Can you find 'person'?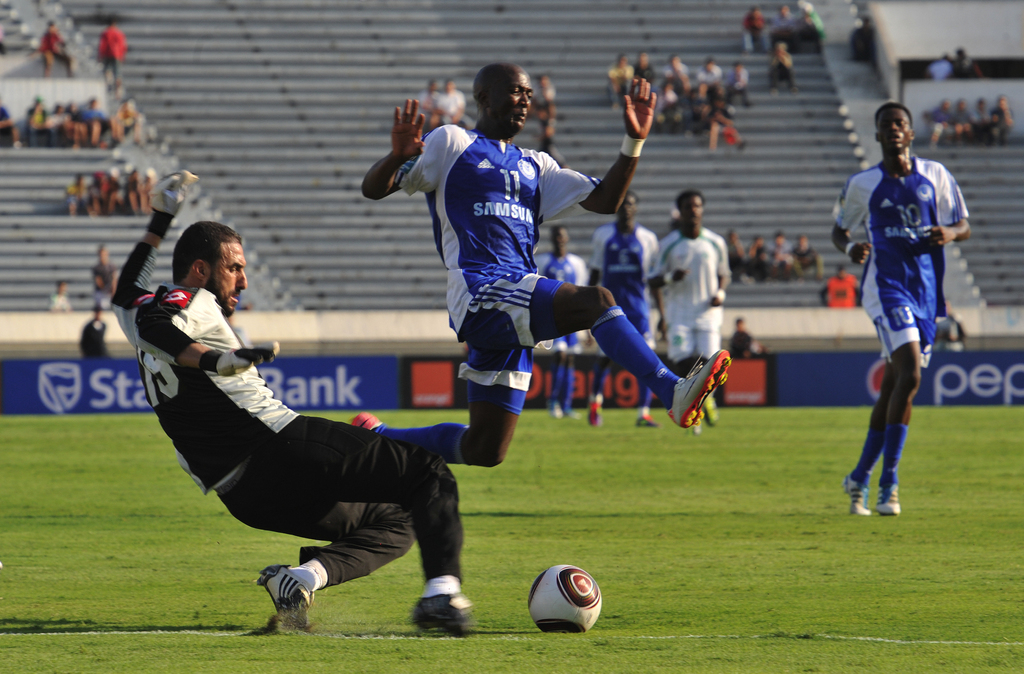
Yes, bounding box: left=94, top=20, right=132, bottom=88.
